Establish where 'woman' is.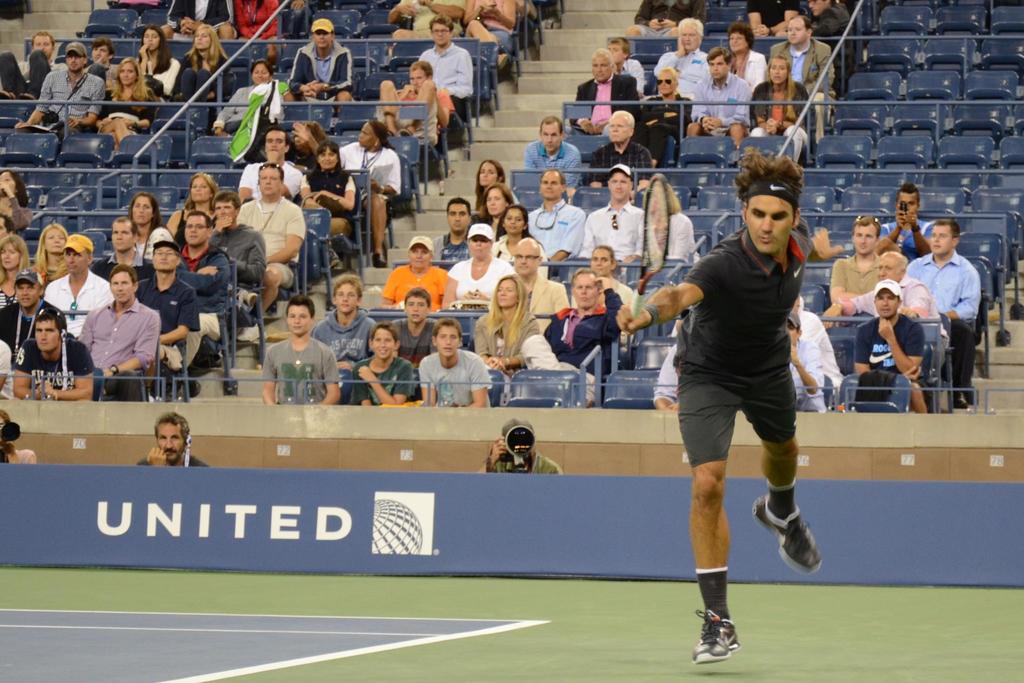
Established at [749, 53, 817, 163].
